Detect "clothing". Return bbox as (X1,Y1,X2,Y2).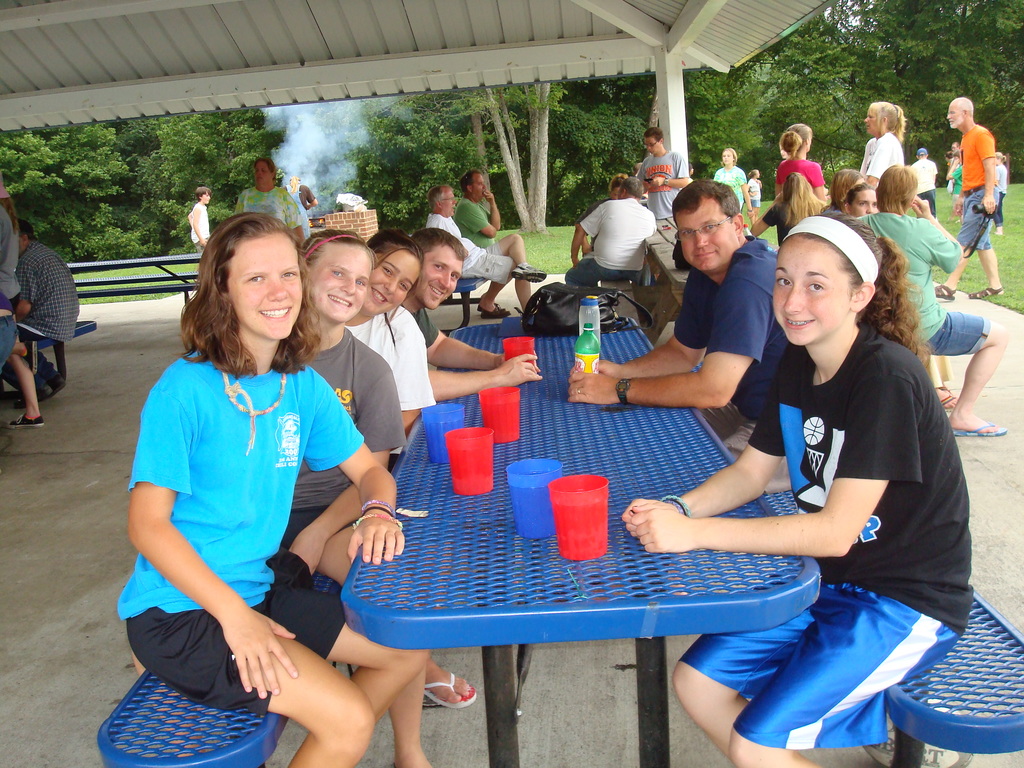
(343,308,447,457).
